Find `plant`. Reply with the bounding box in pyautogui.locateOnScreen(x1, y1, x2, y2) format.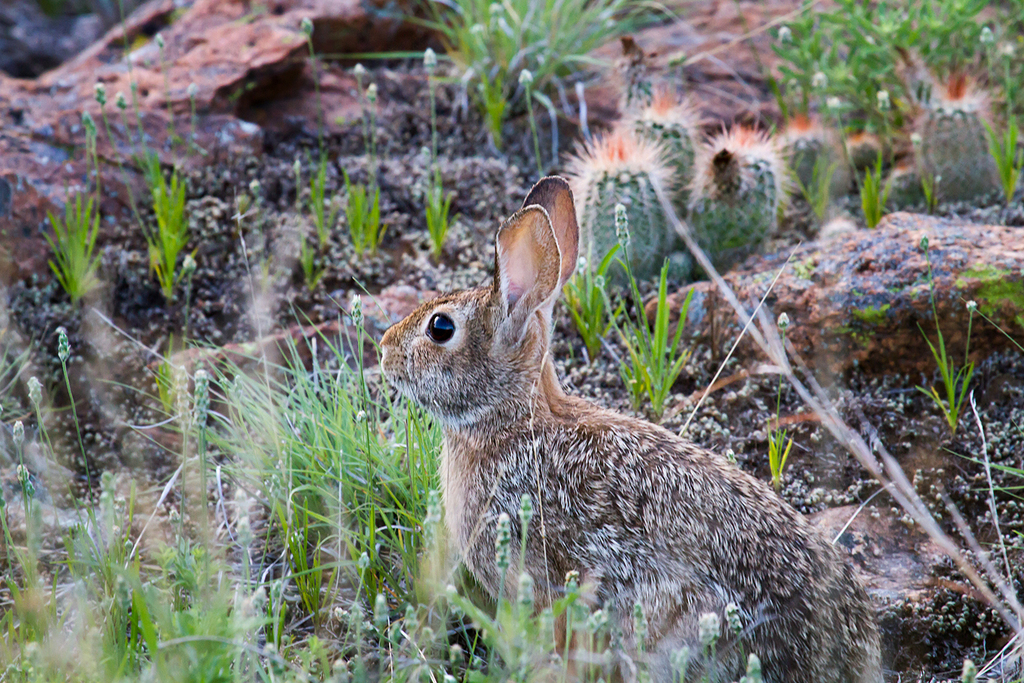
pyautogui.locateOnScreen(755, 407, 803, 484).
